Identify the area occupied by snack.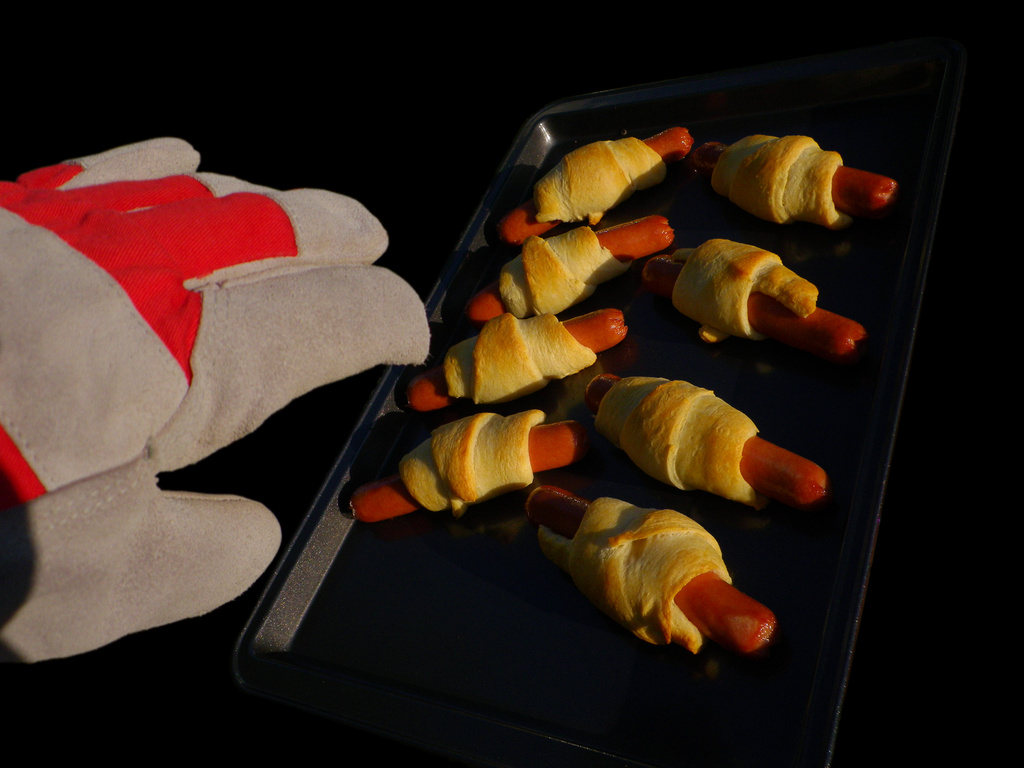
Area: locate(388, 319, 633, 406).
